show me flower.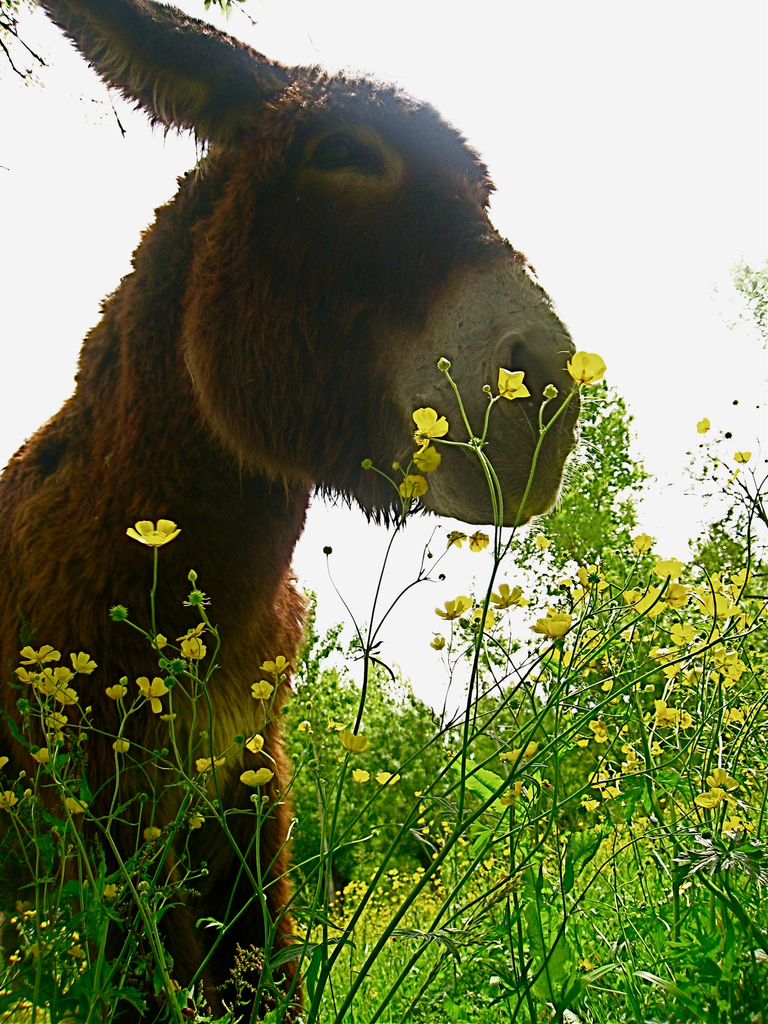
flower is here: <bbox>570, 345, 608, 387</bbox>.
